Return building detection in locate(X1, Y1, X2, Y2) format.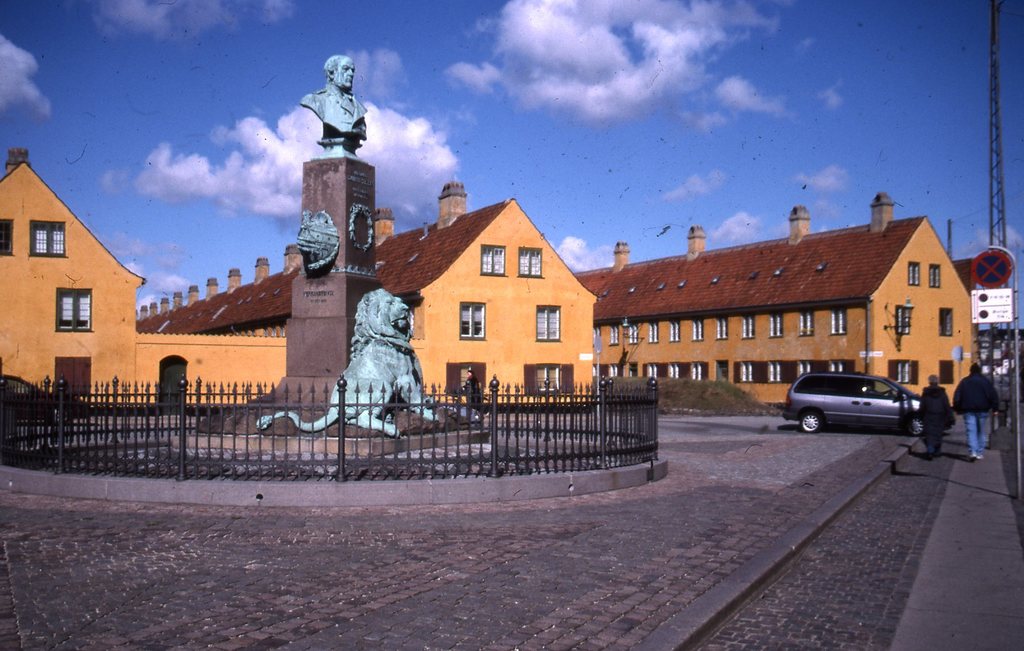
locate(573, 195, 979, 406).
